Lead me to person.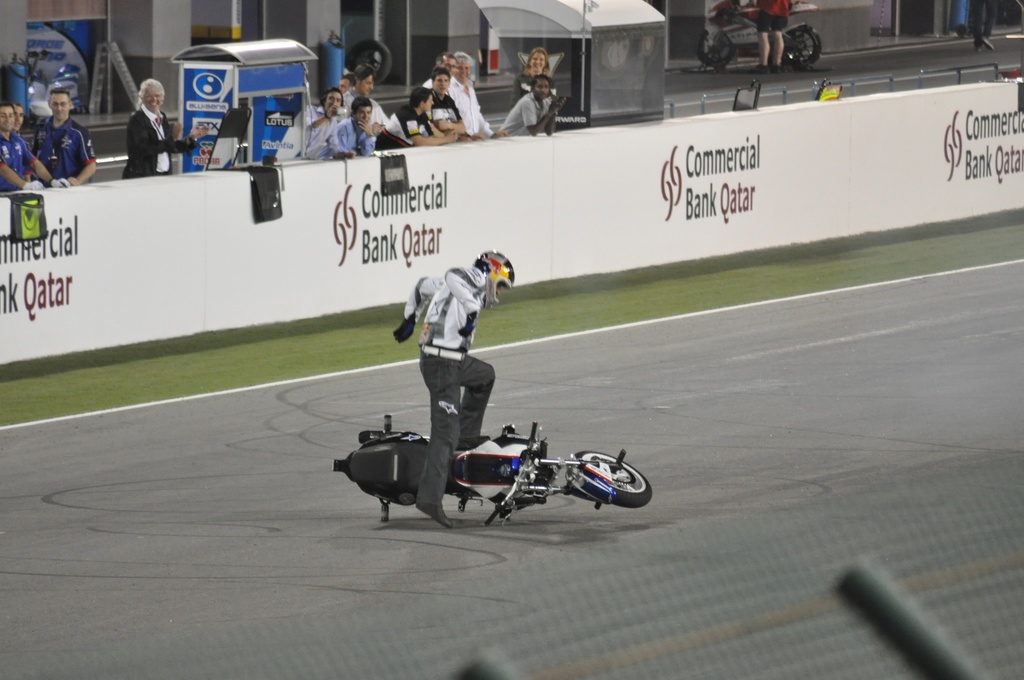
Lead to Rect(511, 40, 550, 104).
